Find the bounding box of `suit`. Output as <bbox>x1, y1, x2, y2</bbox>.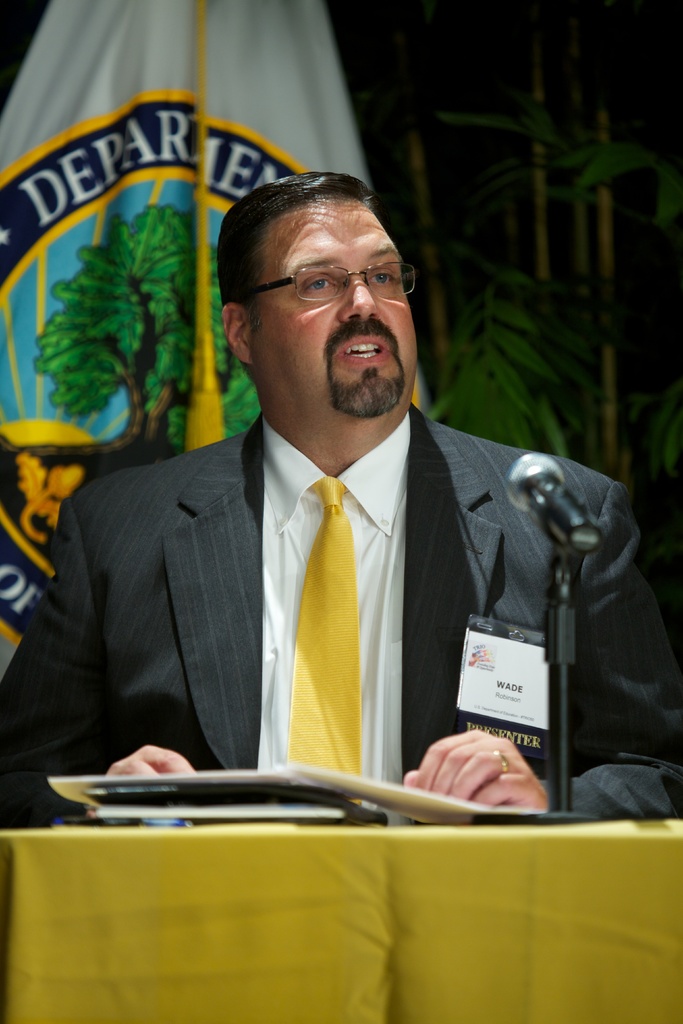
<bbox>47, 385, 599, 799</bbox>.
